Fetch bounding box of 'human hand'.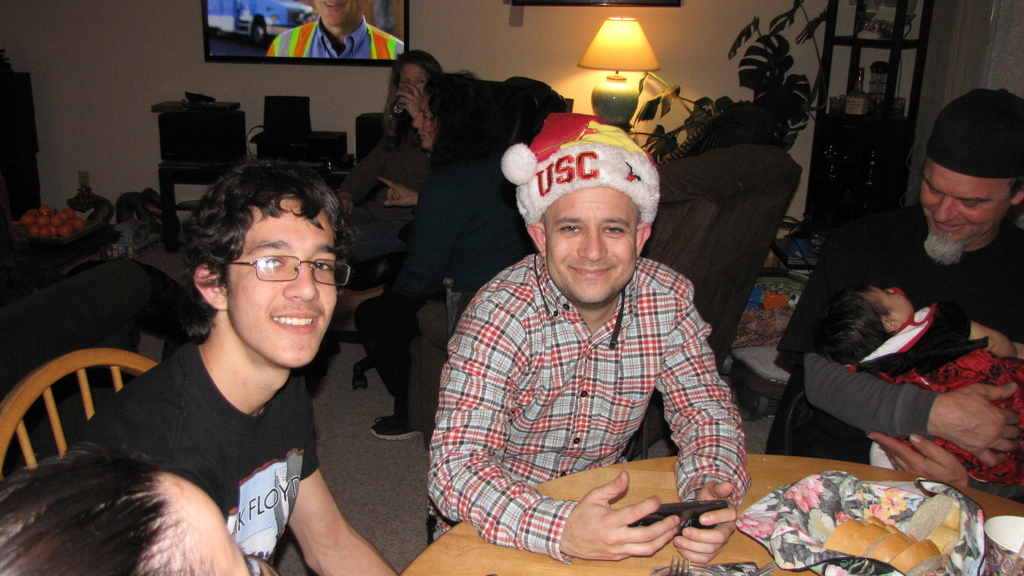
Bbox: BBox(396, 83, 421, 121).
